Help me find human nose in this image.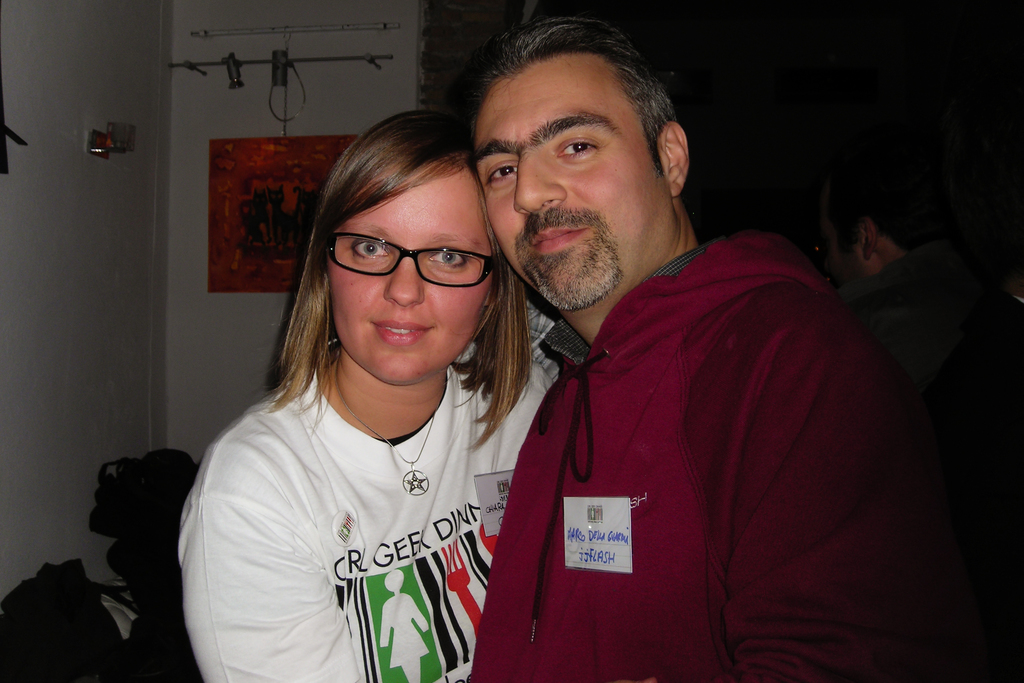
Found it: [x1=384, y1=249, x2=426, y2=308].
